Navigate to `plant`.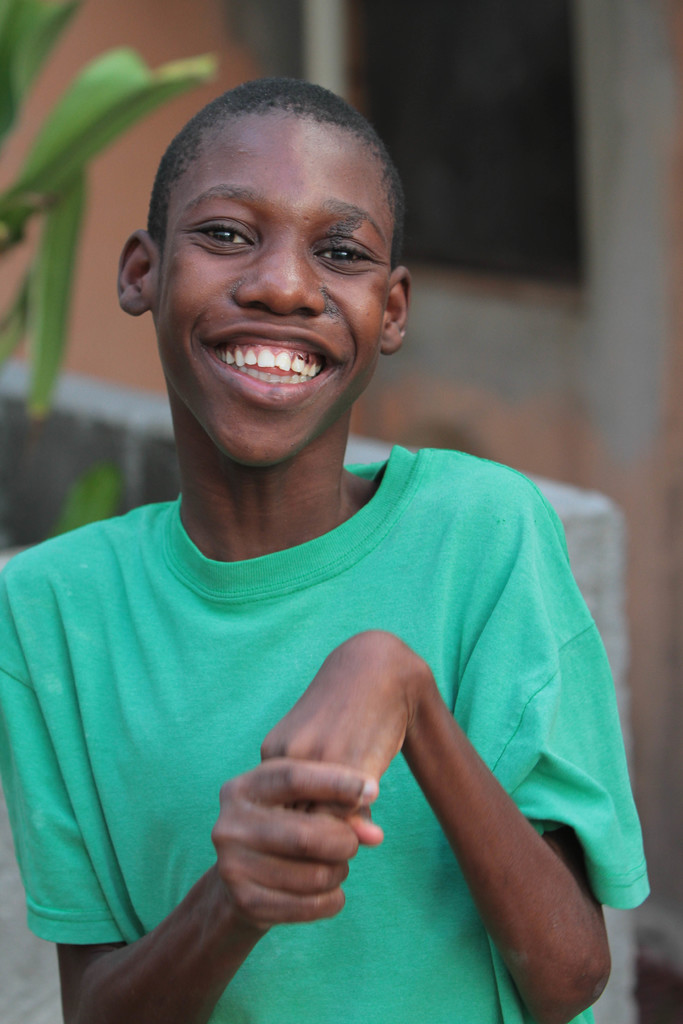
Navigation target: bbox=(0, 0, 218, 428).
